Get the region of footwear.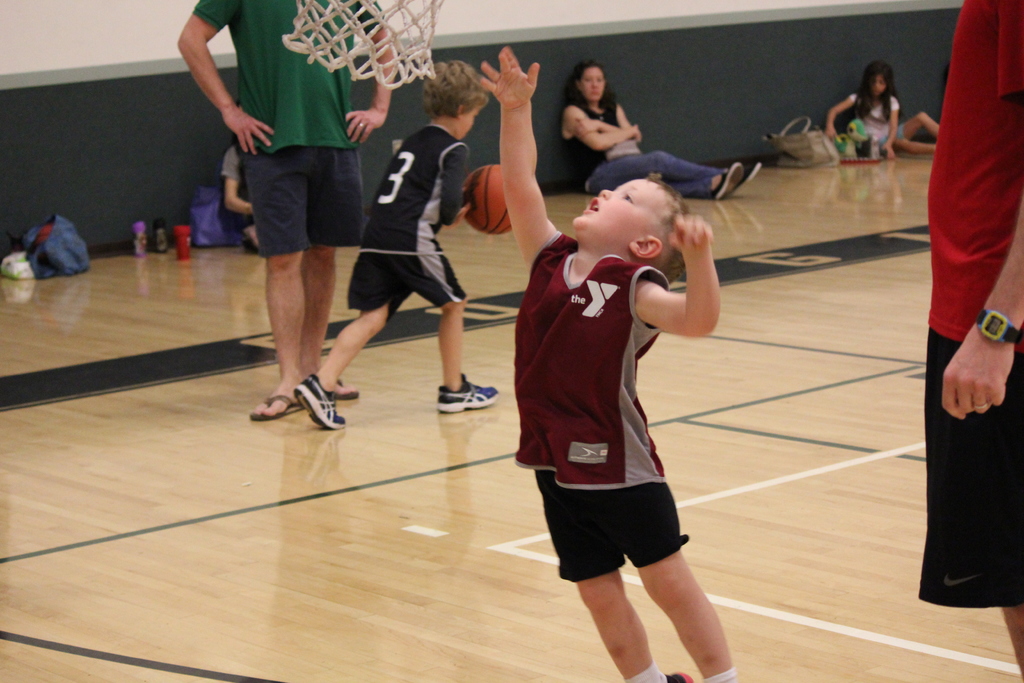
[left=740, top=161, right=764, bottom=186].
